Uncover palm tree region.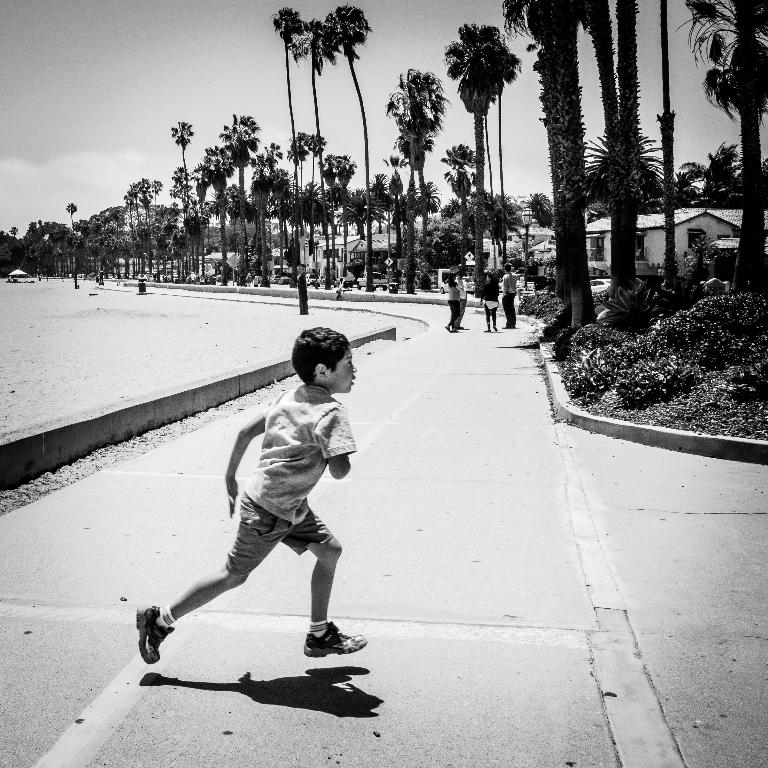
Uncovered: l=215, t=107, r=261, b=275.
